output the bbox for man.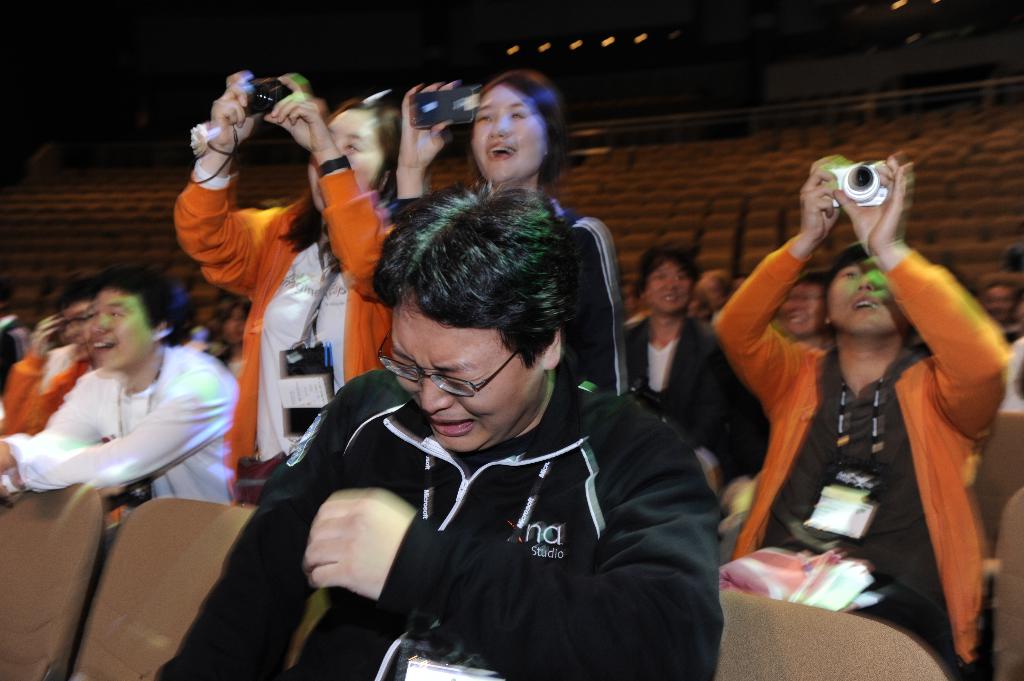
bbox=[976, 266, 1023, 412].
